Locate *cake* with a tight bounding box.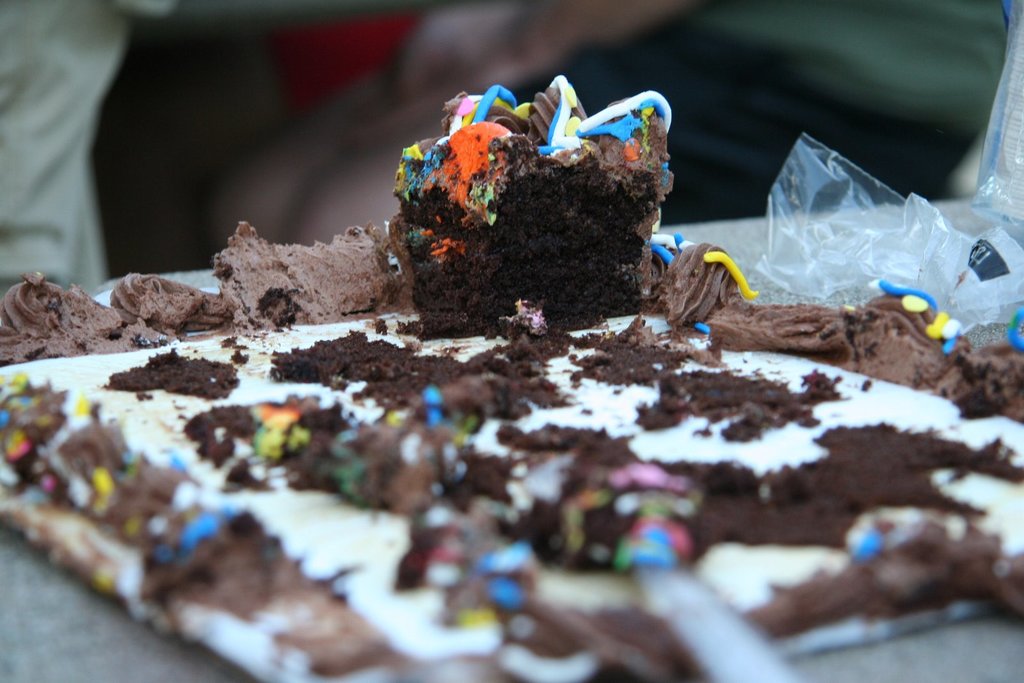
<bbox>380, 69, 676, 341</bbox>.
